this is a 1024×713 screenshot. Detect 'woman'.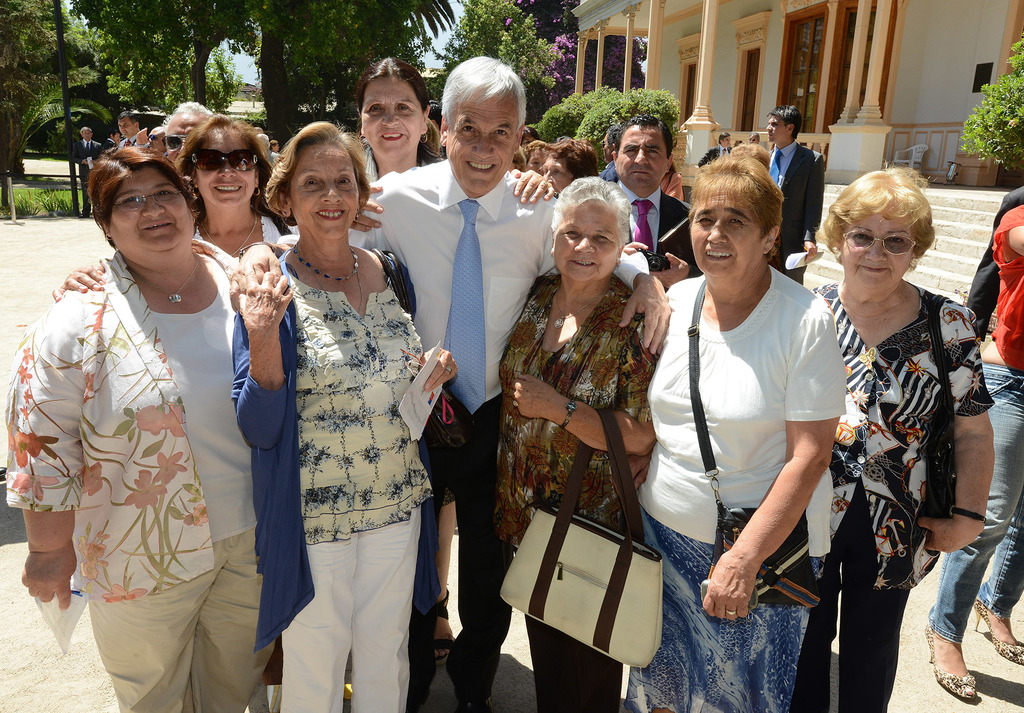
(521, 138, 553, 175).
